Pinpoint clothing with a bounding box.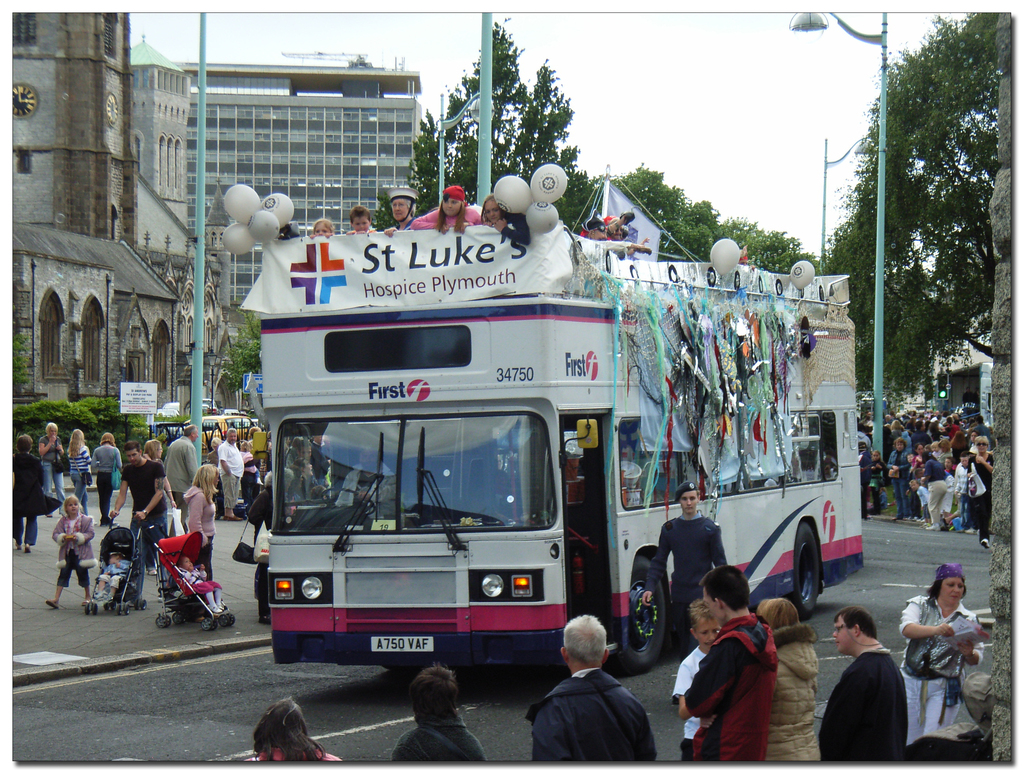
left=924, top=460, right=947, bottom=517.
